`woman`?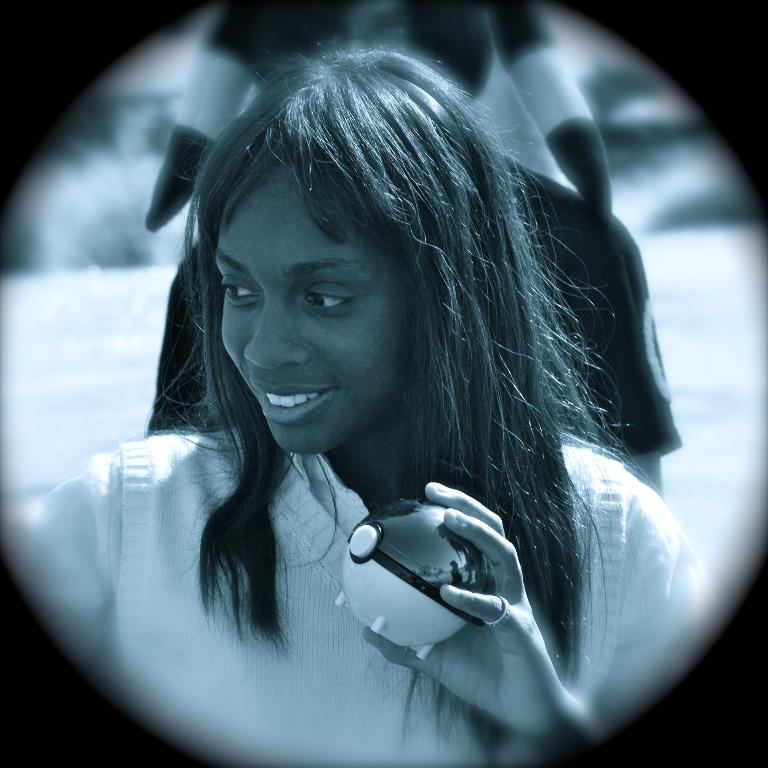
91 109 584 727
